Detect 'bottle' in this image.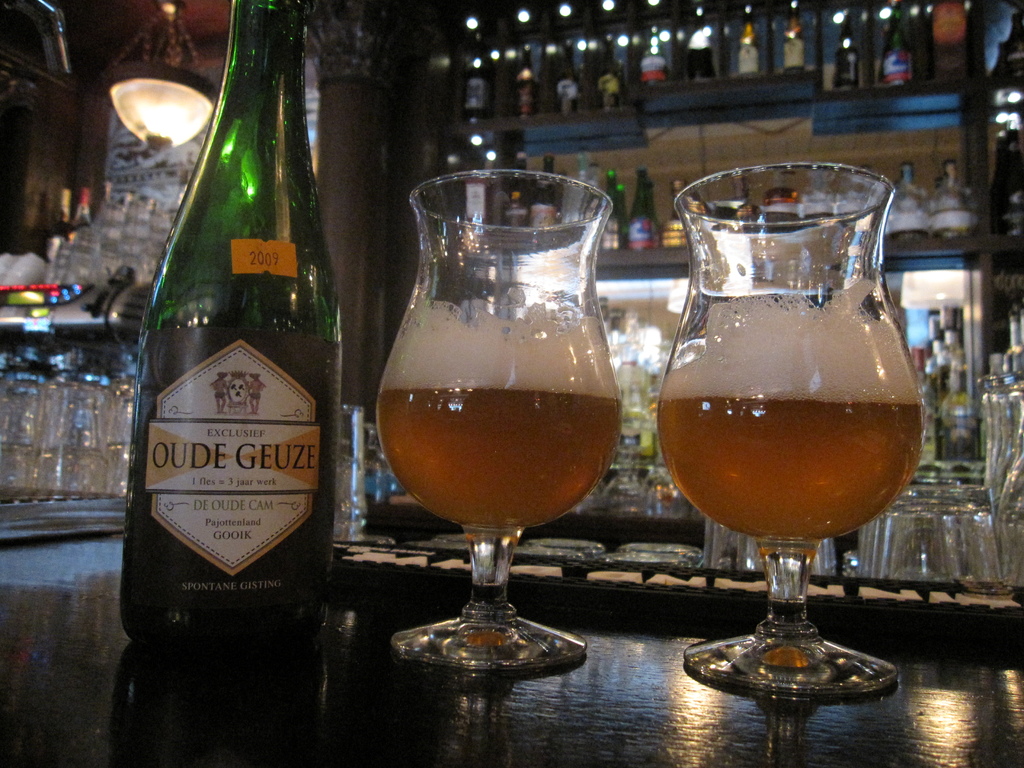
Detection: (x1=687, y1=0, x2=715, y2=82).
